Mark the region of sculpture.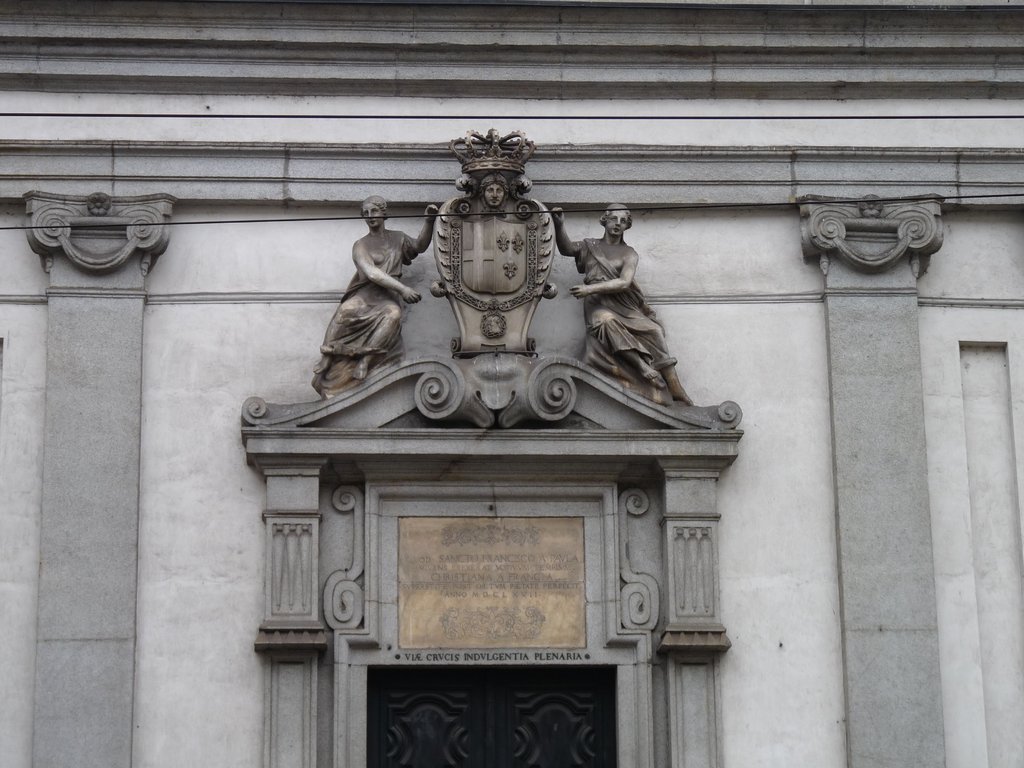
Region: x1=424 y1=116 x2=562 y2=362.
